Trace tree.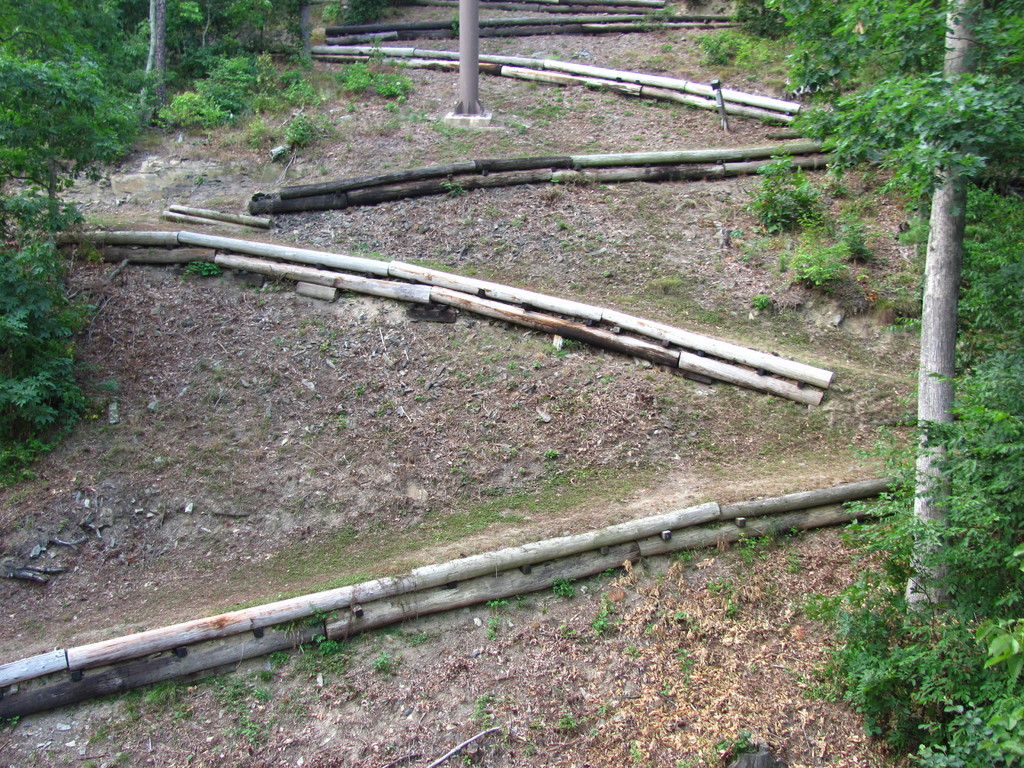
Traced to Rect(918, 0, 1023, 612).
